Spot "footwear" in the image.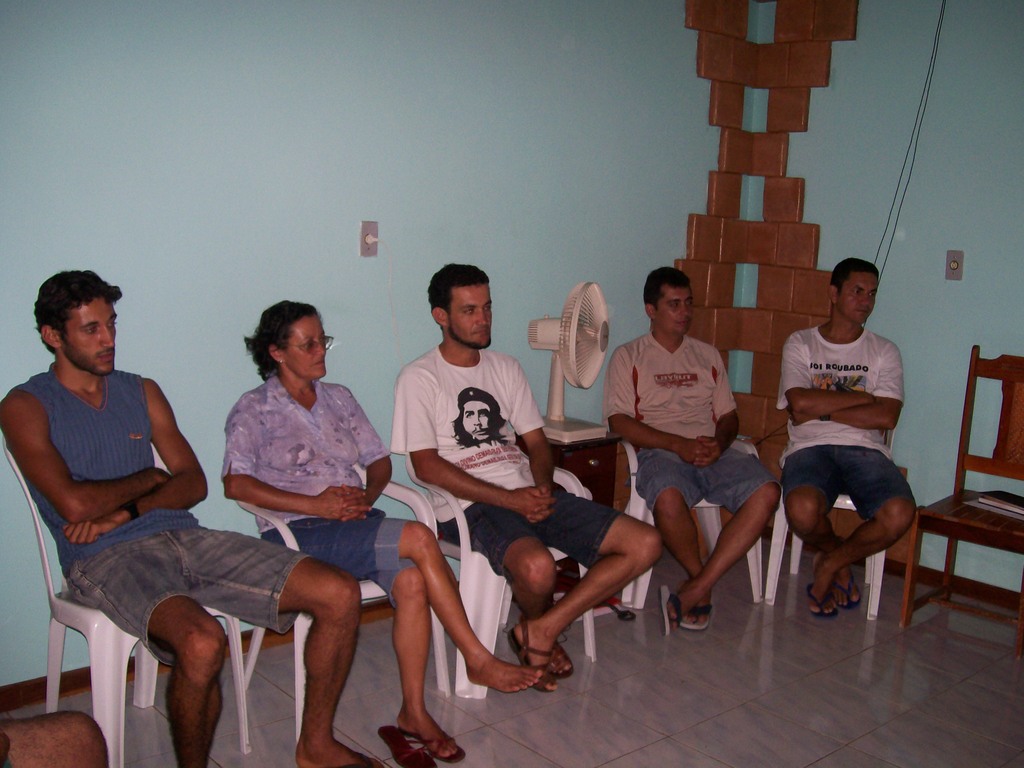
"footwear" found at 831 574 862 614.
